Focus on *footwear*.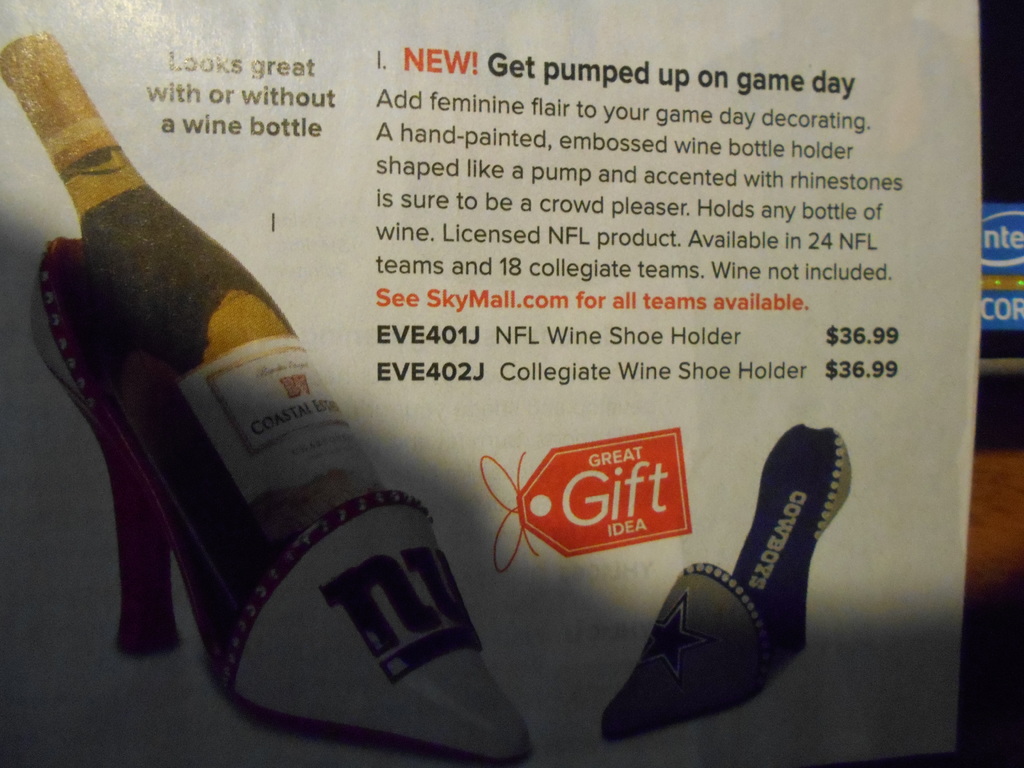
Focused at select_region(28, 229, 524, 767).
